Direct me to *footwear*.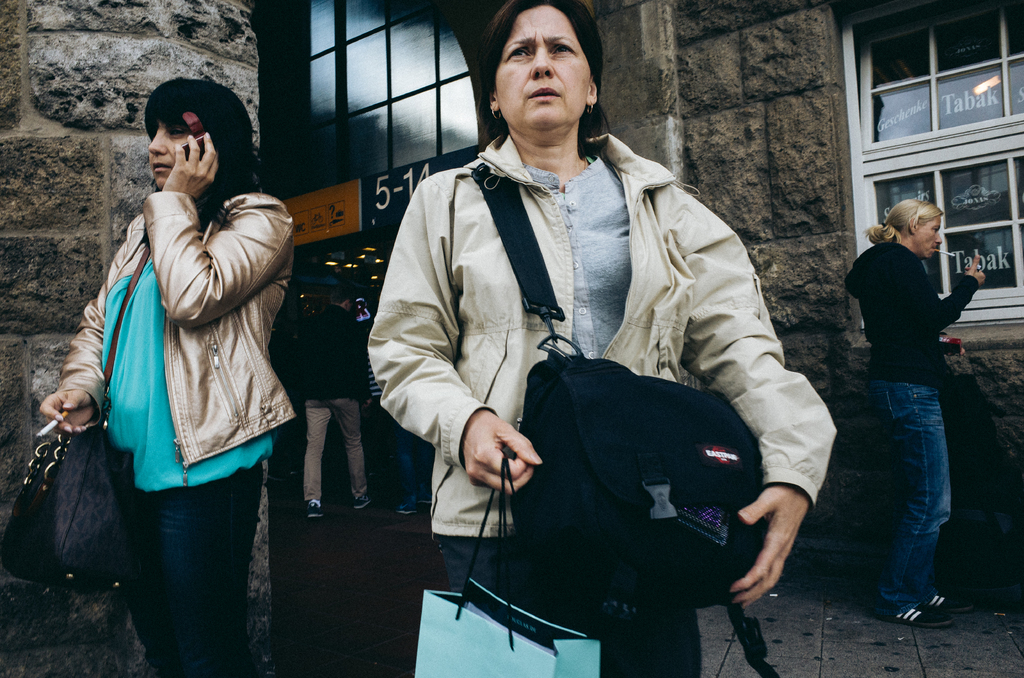
Direction: (x1=930, y1=593, x2=976, y2=613).
